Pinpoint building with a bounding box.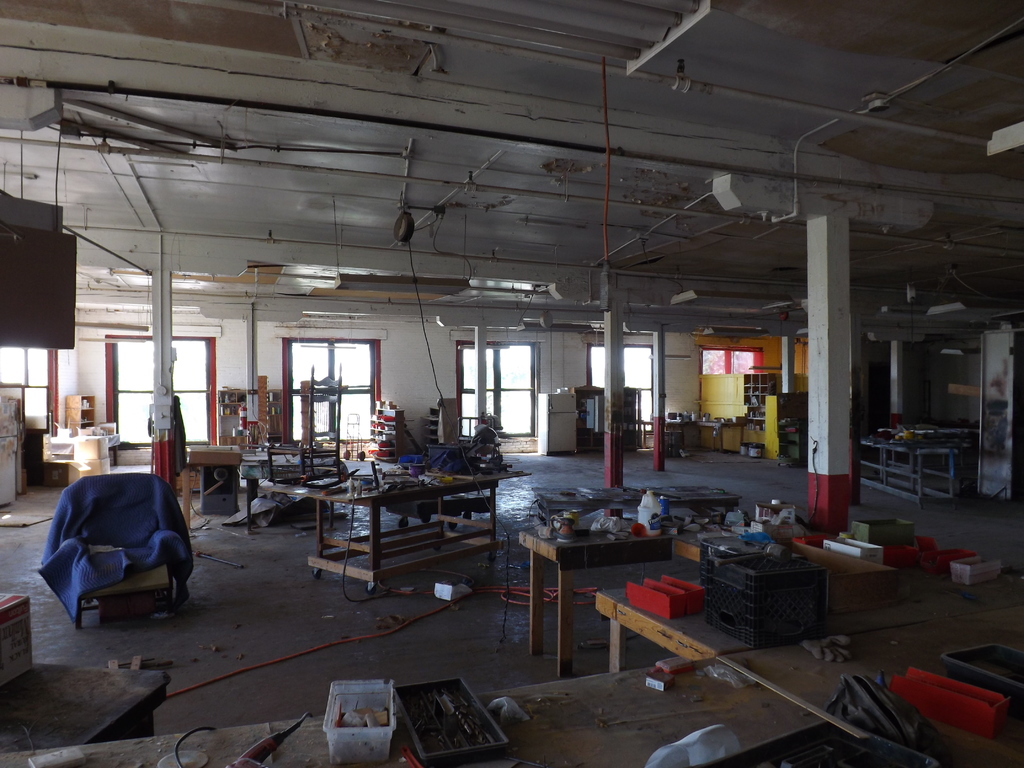
0, 0, 1023, 767.
